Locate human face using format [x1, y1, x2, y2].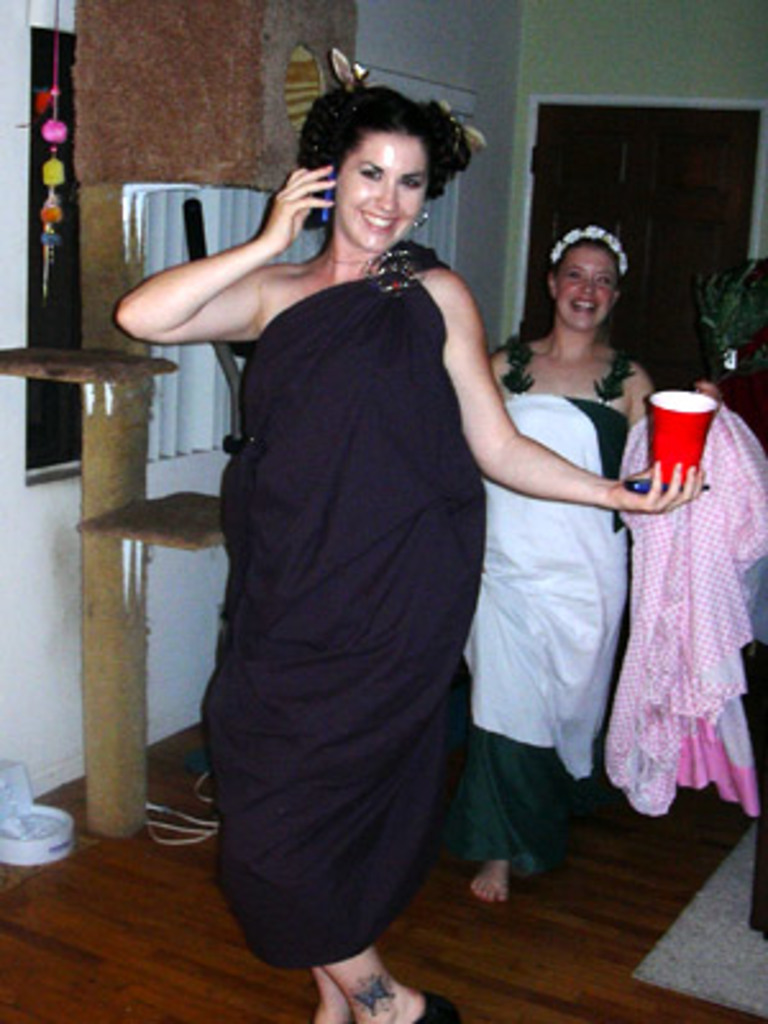
[333, 123, 433, 248].
